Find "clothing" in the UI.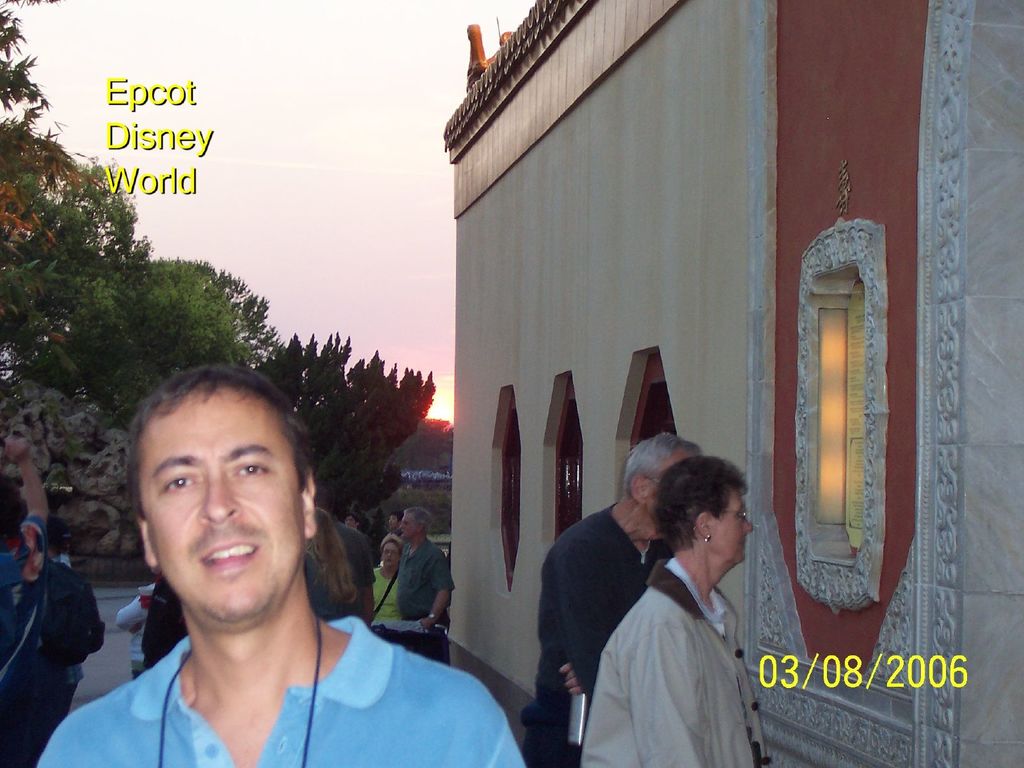
UI element at (left=38, top=620, right=524, bottom=767).
